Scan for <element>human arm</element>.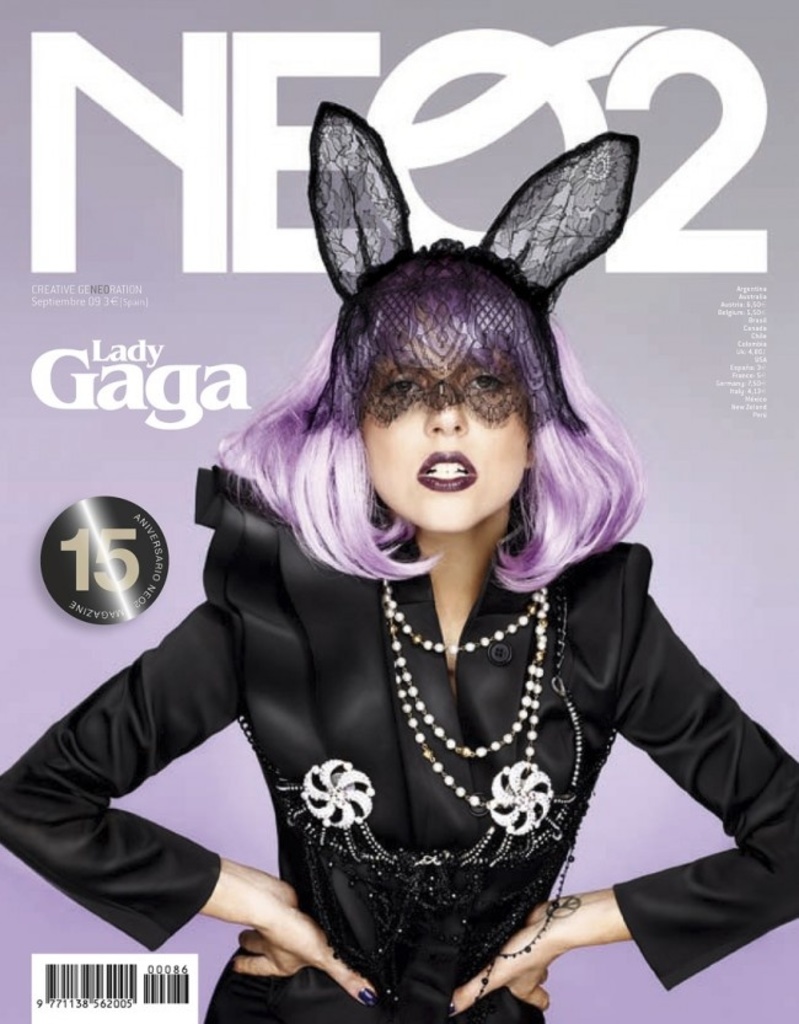
Scan result: {"left": 28, "top": 607, "right": 343, "bottom": 961}.
